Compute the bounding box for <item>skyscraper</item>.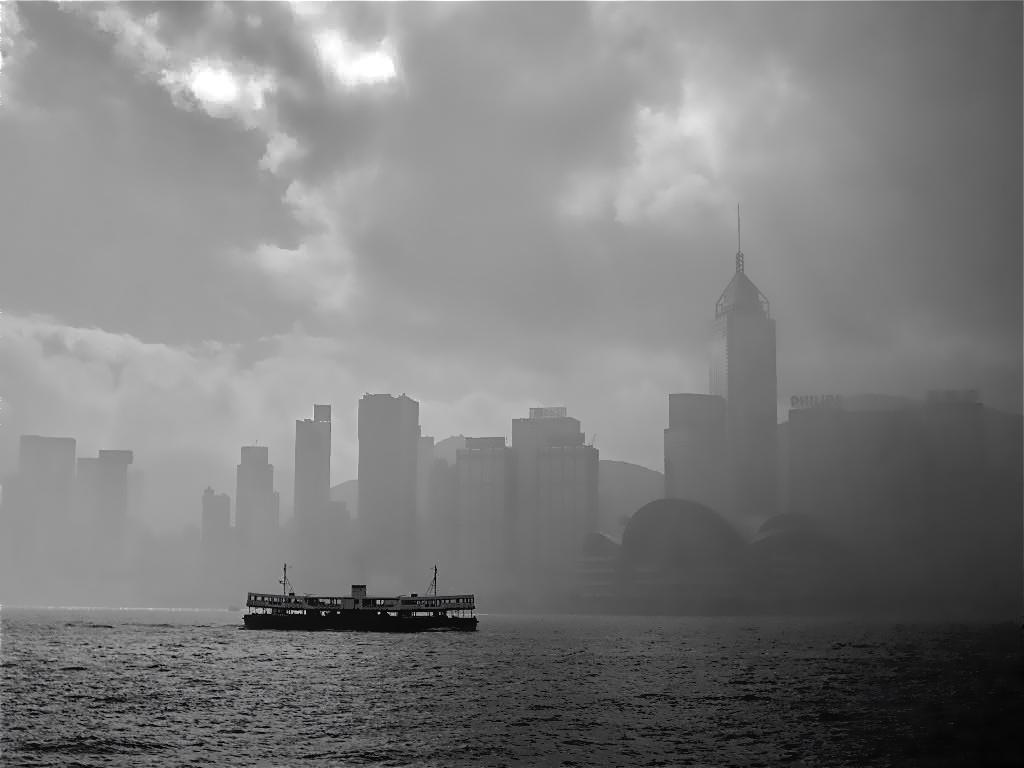
box=[710, 205, 777, 526].
